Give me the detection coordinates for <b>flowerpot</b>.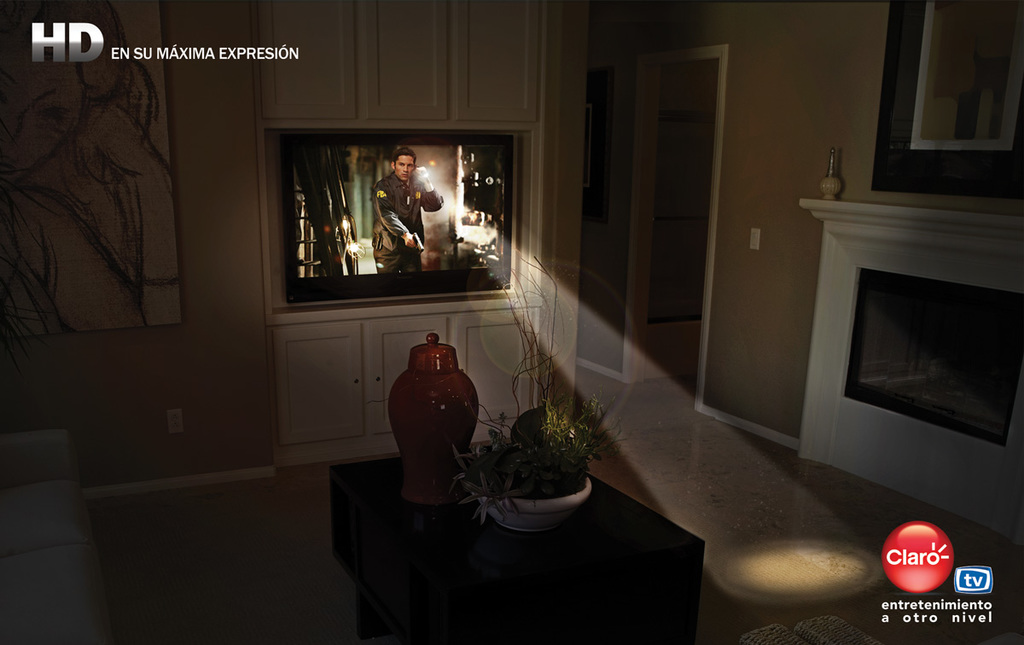
<region>462, 365, 623, 559</region>.
